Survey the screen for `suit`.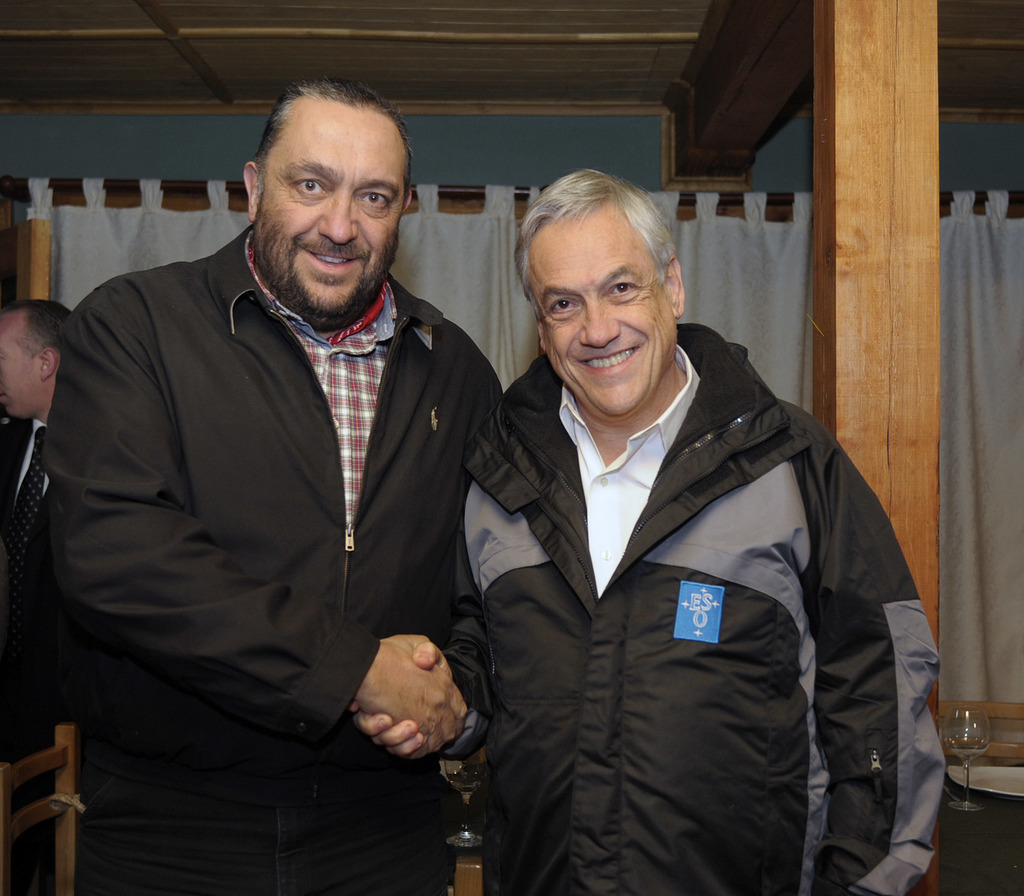
Survey found: region(7, 409, 73, 762).
